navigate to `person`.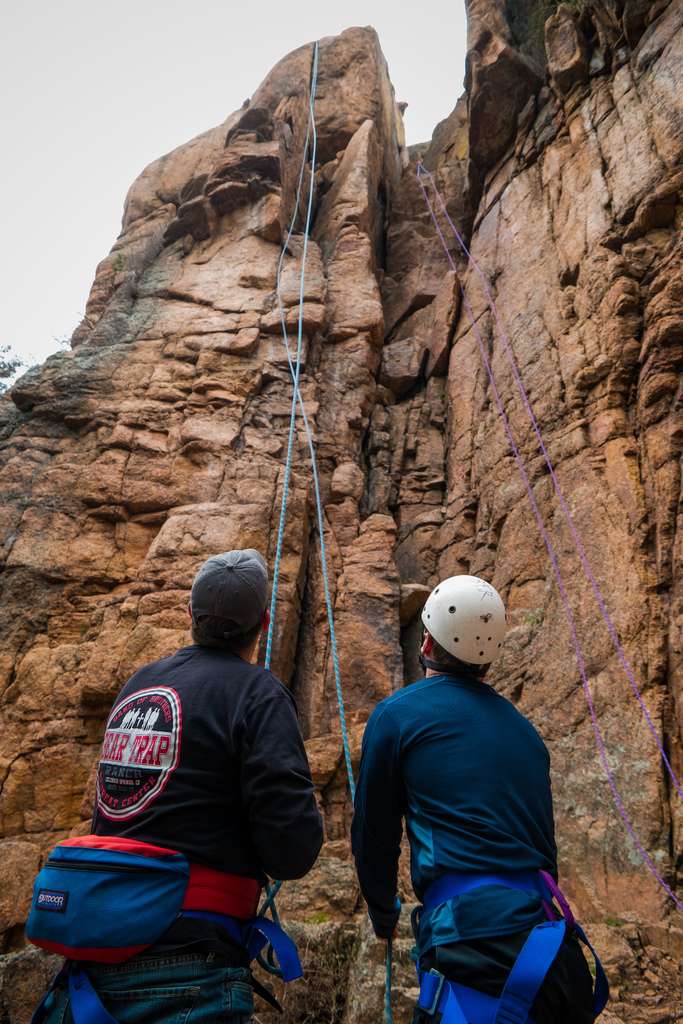
Navigation target: box(349, 577, 595, 1023).
